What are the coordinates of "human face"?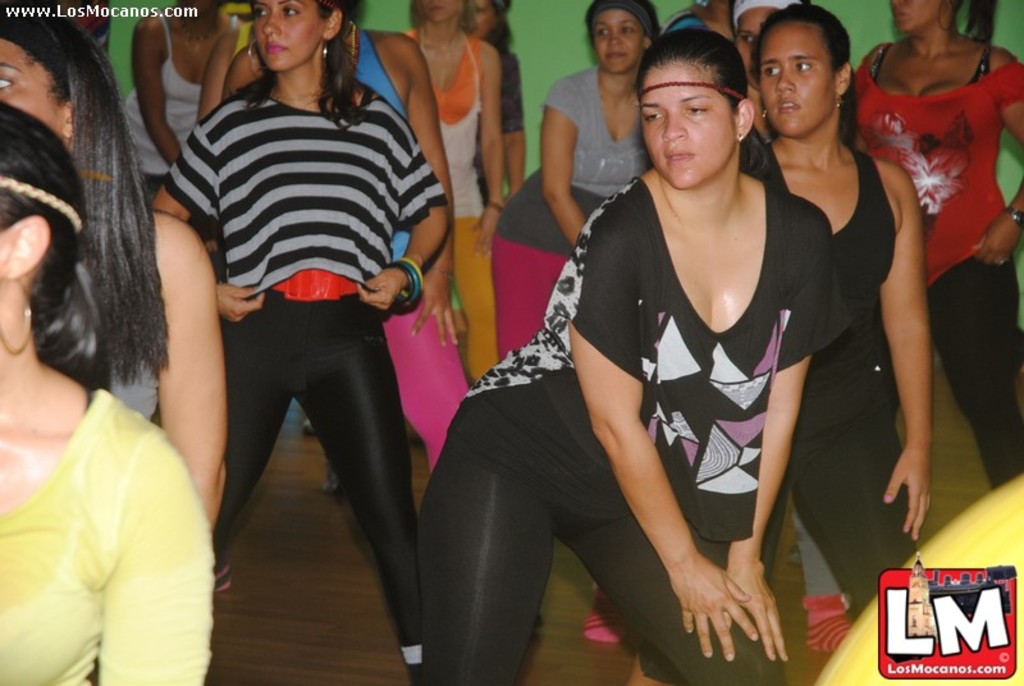
[left=758, top=22, right=841, bottom=147].
